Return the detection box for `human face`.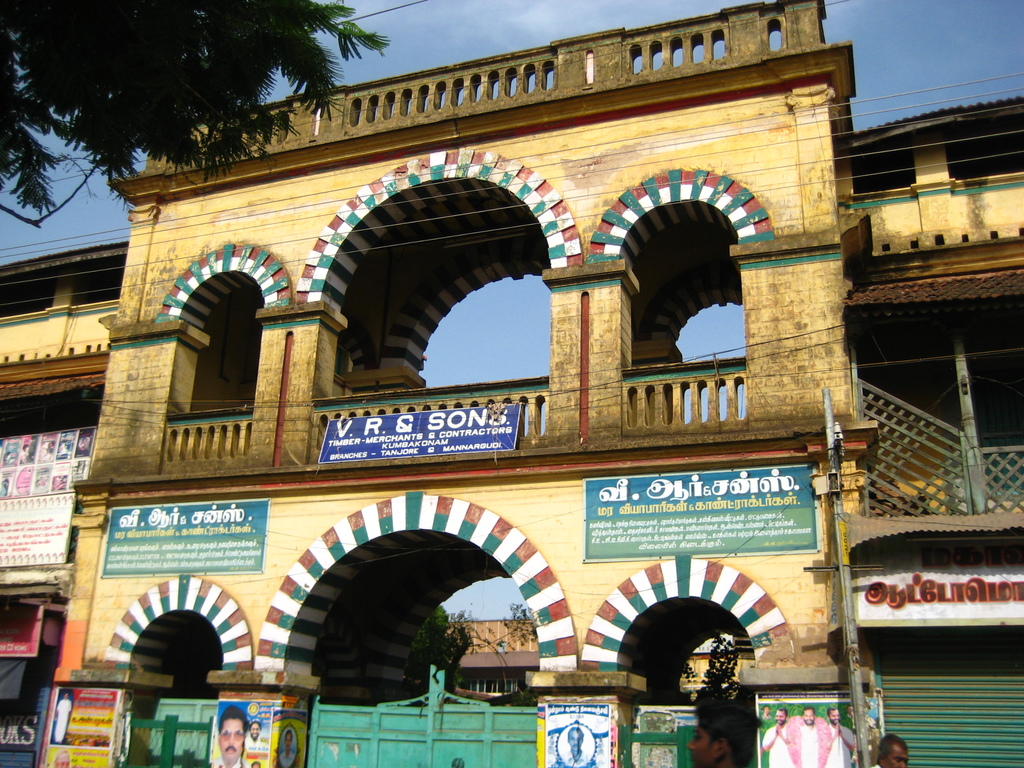
bbox(803, 710, 813, 726).
